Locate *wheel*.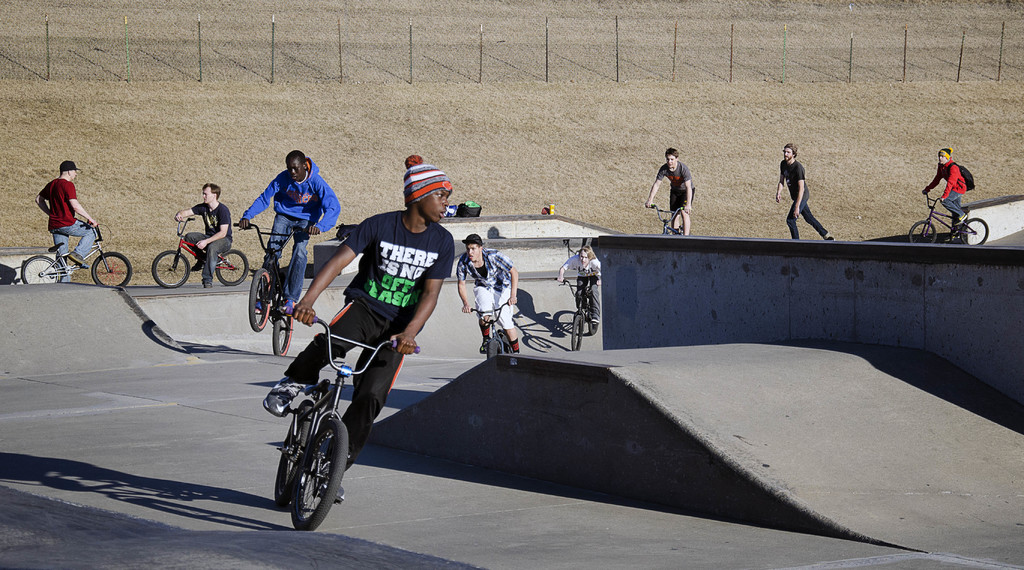
Bounding box: left=269, top=398, right=314, bottom=509.
